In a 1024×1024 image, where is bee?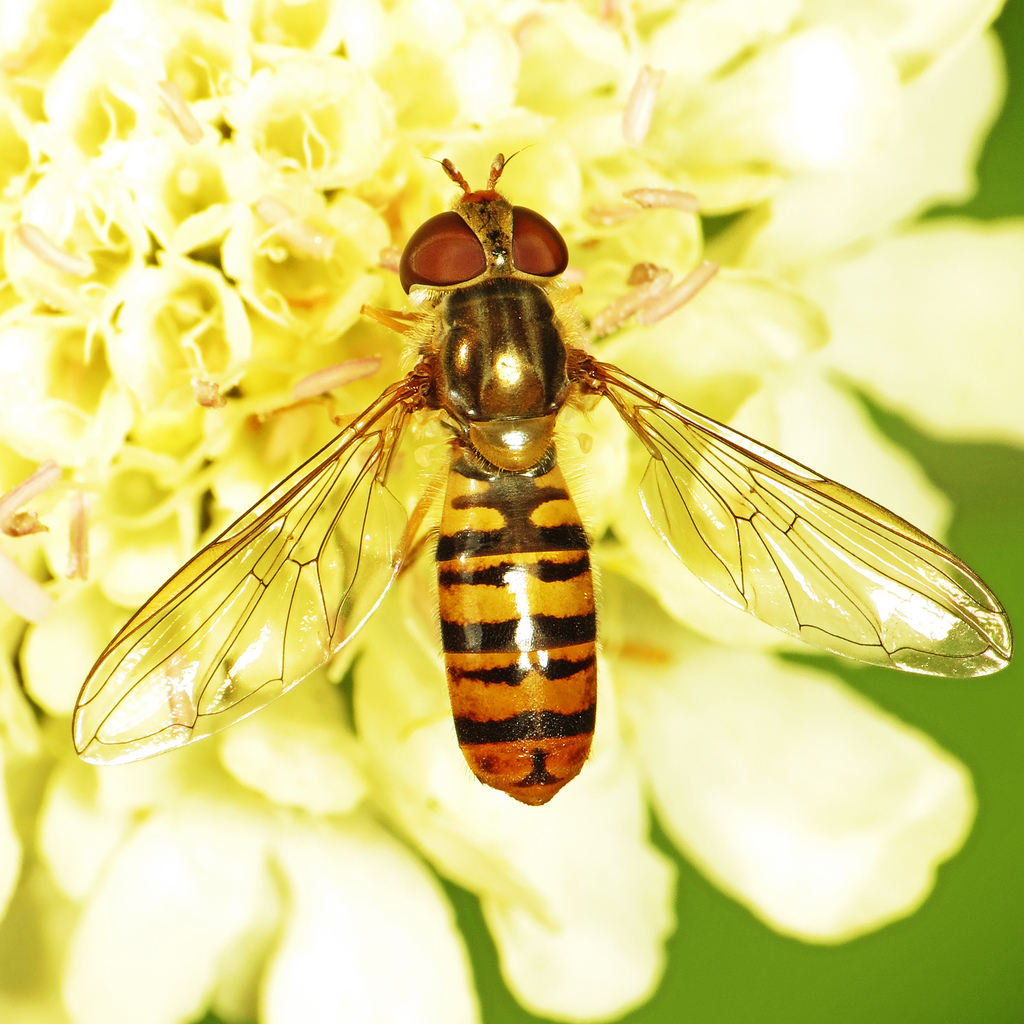
x1=60 y1=154 x2=1012 y2=810.
